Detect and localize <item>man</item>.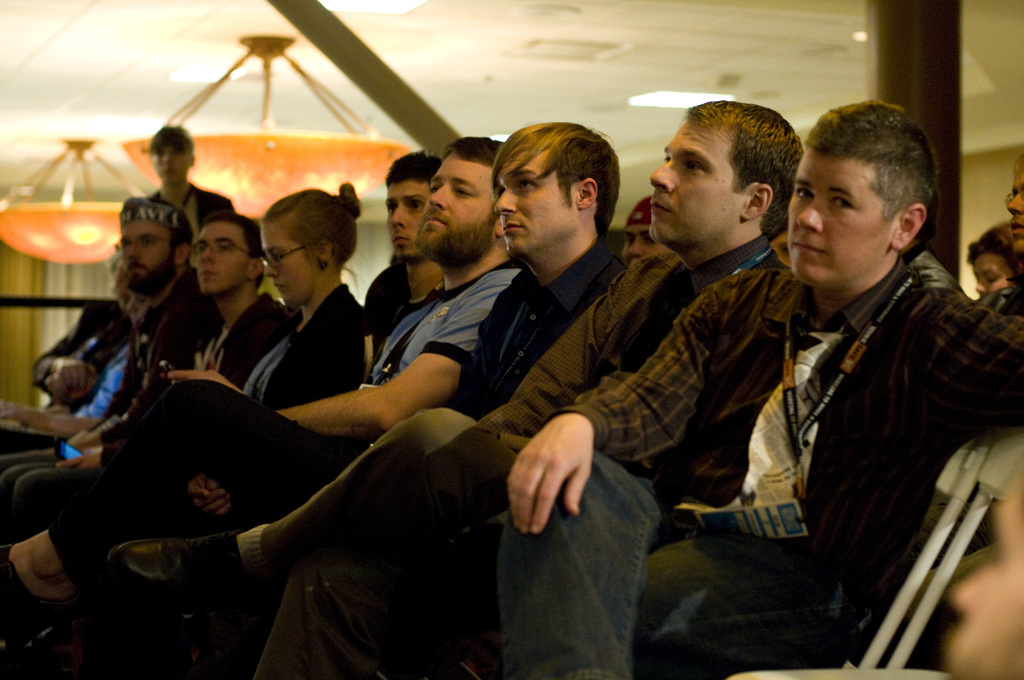
Localized at [494, 97, 1023, 679].
